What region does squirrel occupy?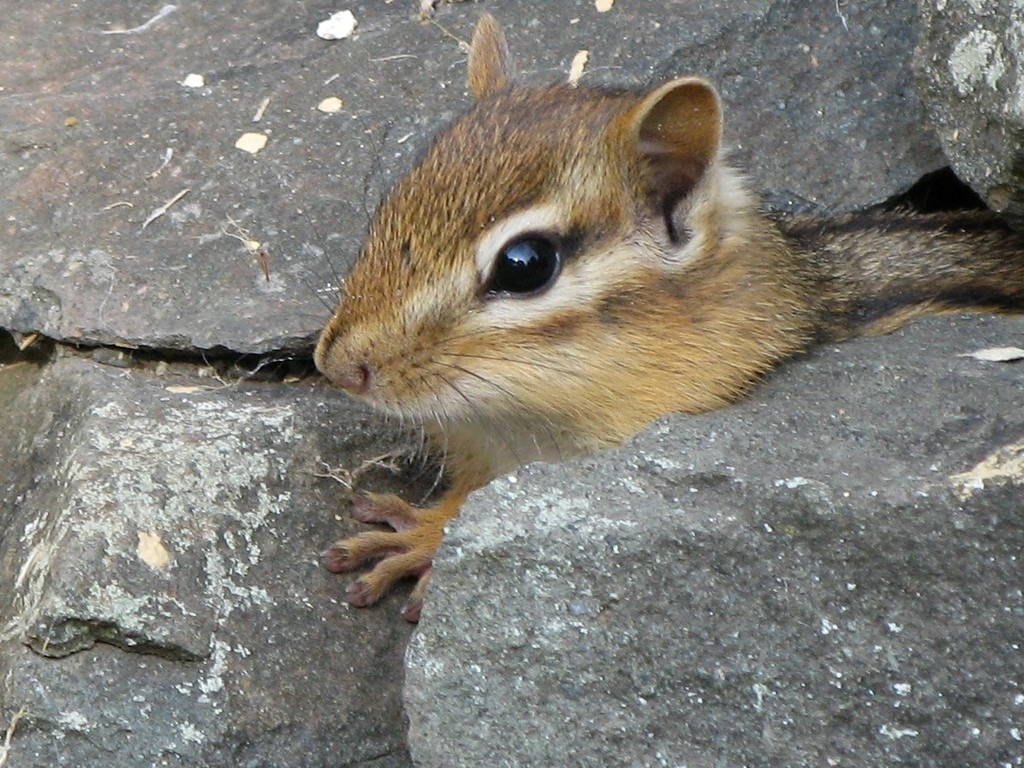
{"x1": 301, "y1": 22, "x2": 1018, "y2": 653}.
